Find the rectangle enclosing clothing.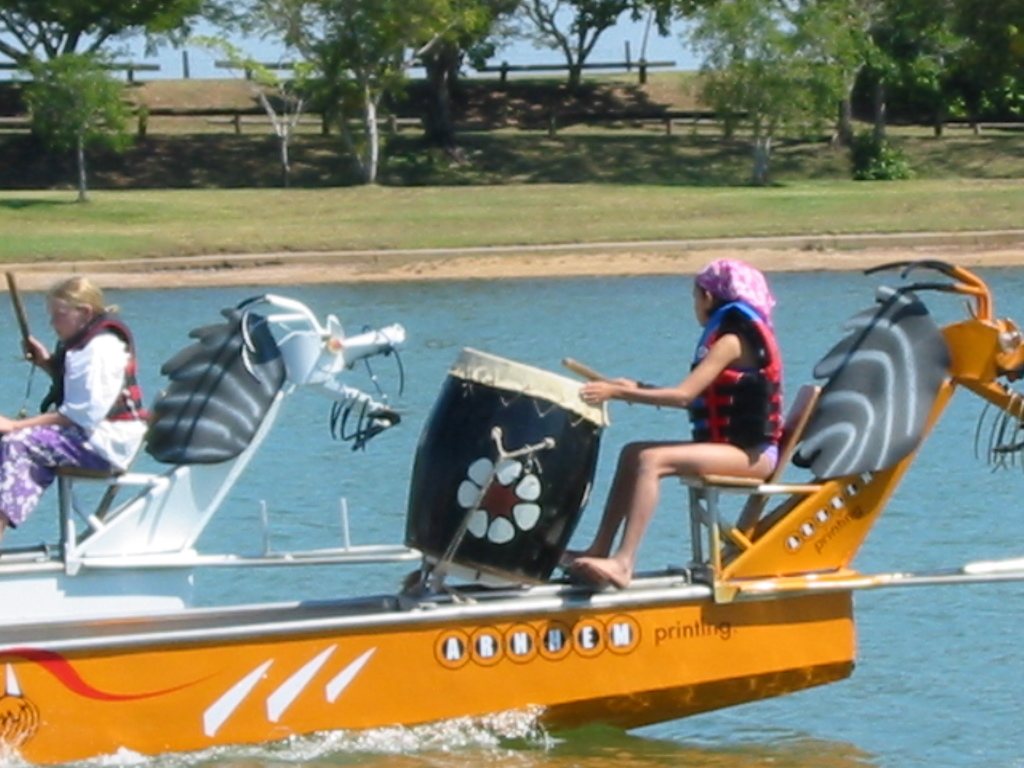
BBox(686, 302, 782, 490).
